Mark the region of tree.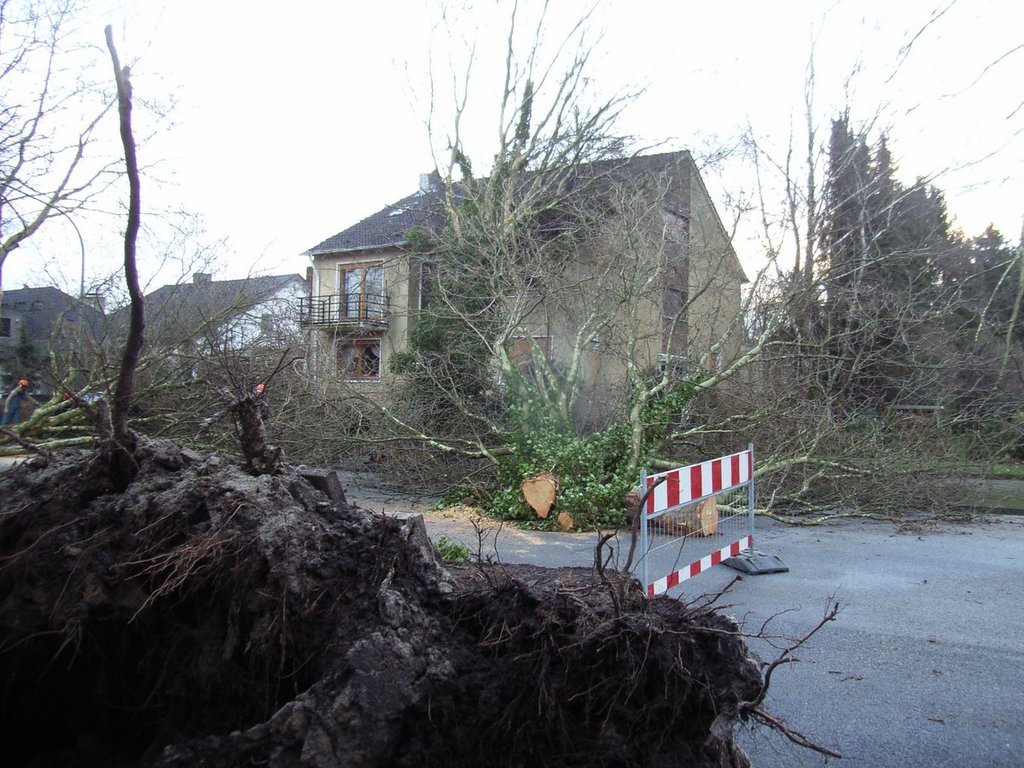
Region: (x1=0, y1=0, x2=177, y2=270).
